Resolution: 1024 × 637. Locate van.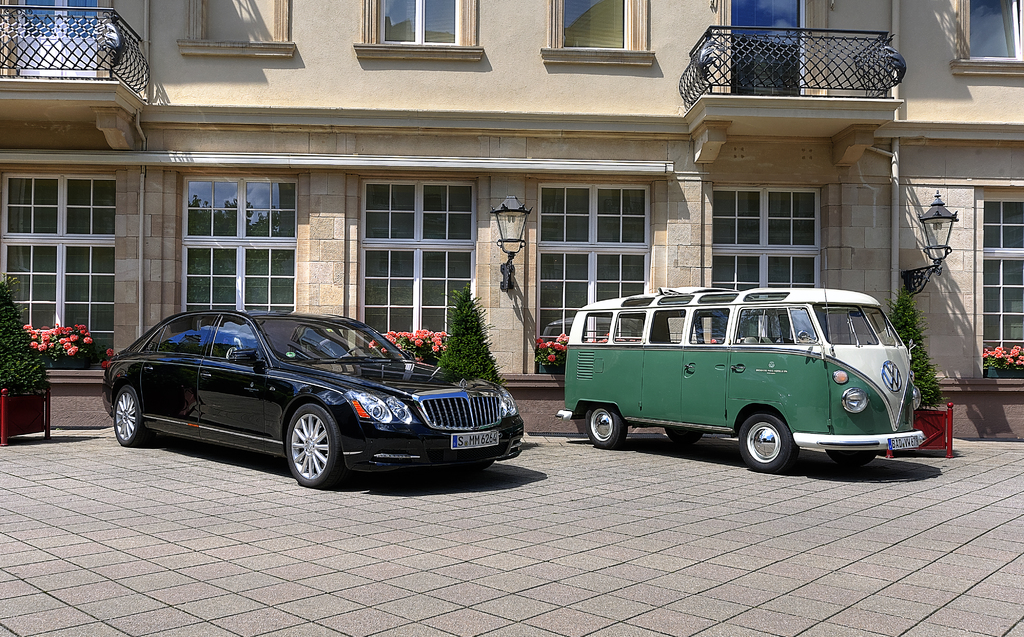
555/280/927/475.
